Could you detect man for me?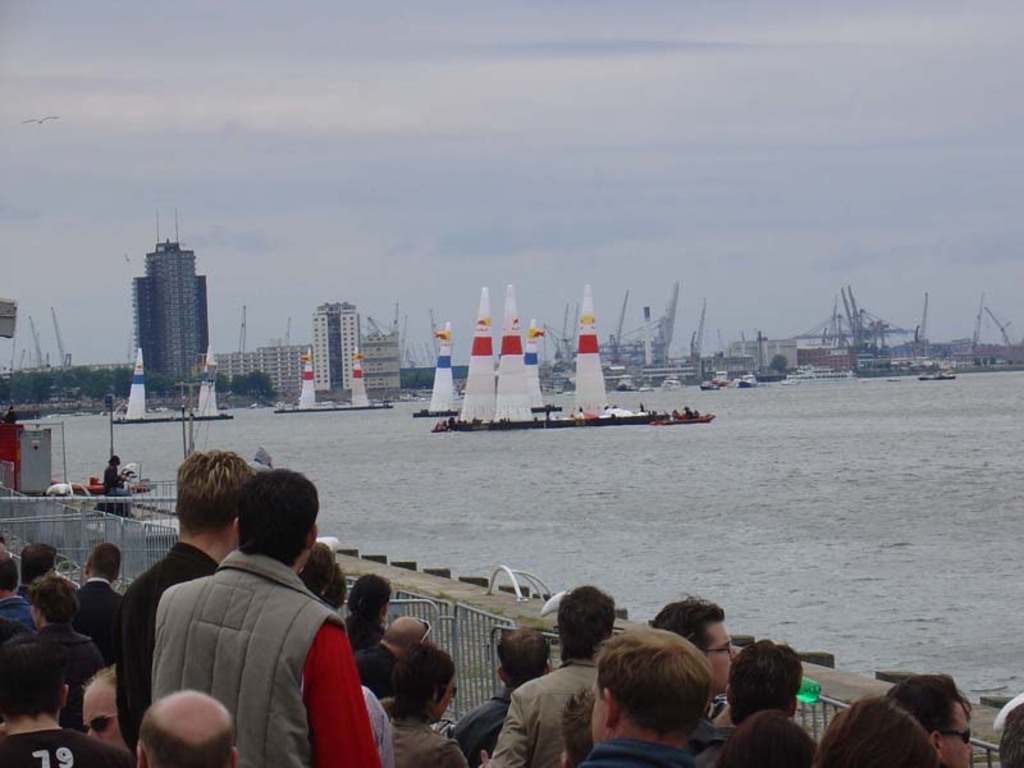
Detection result: box(115, 442, 252, 735).
